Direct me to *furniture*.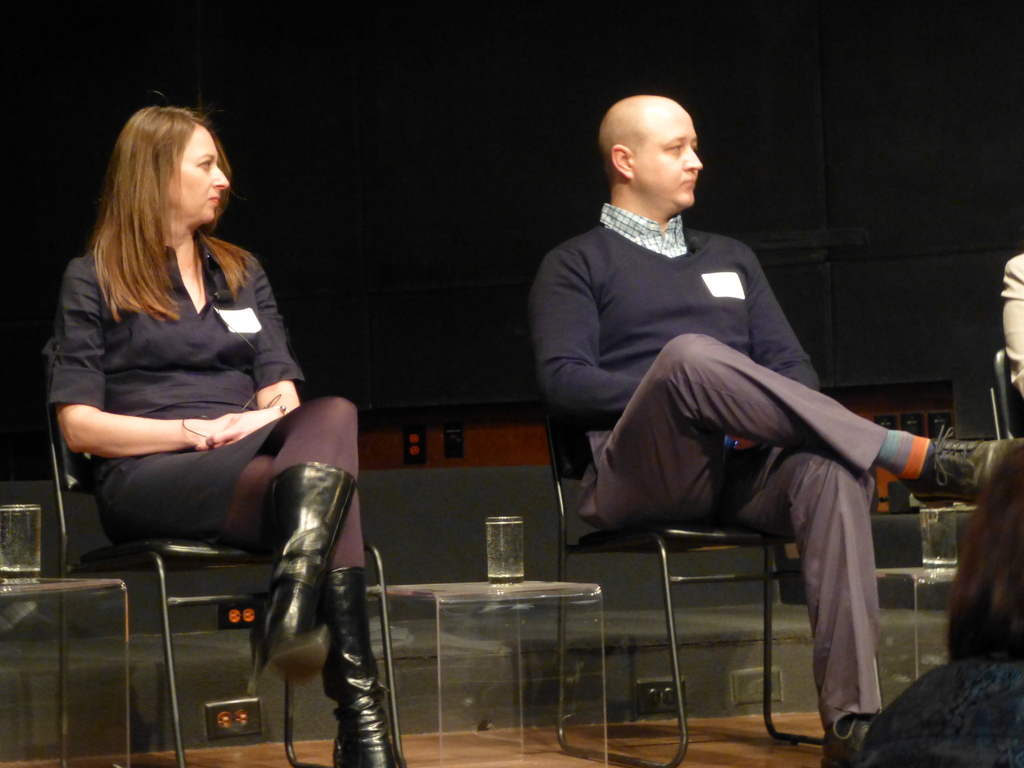
Direction: (x1=365, y1=575, x2=612, y2=767).
